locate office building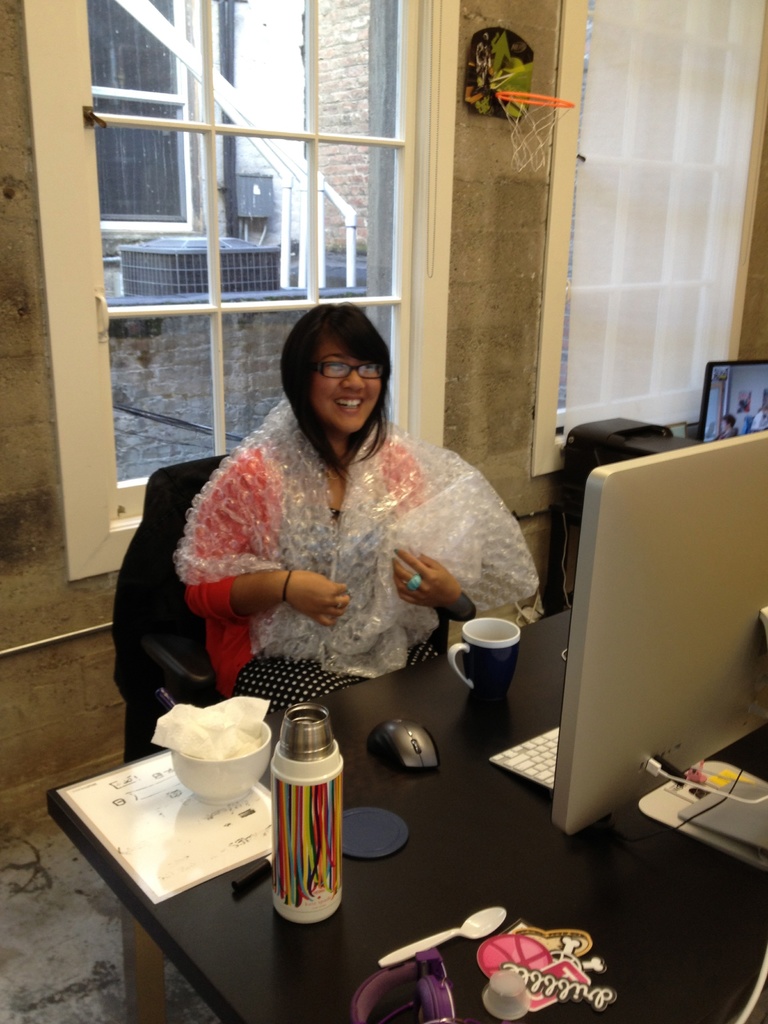
bbox(0, 0, 767, 1023)
